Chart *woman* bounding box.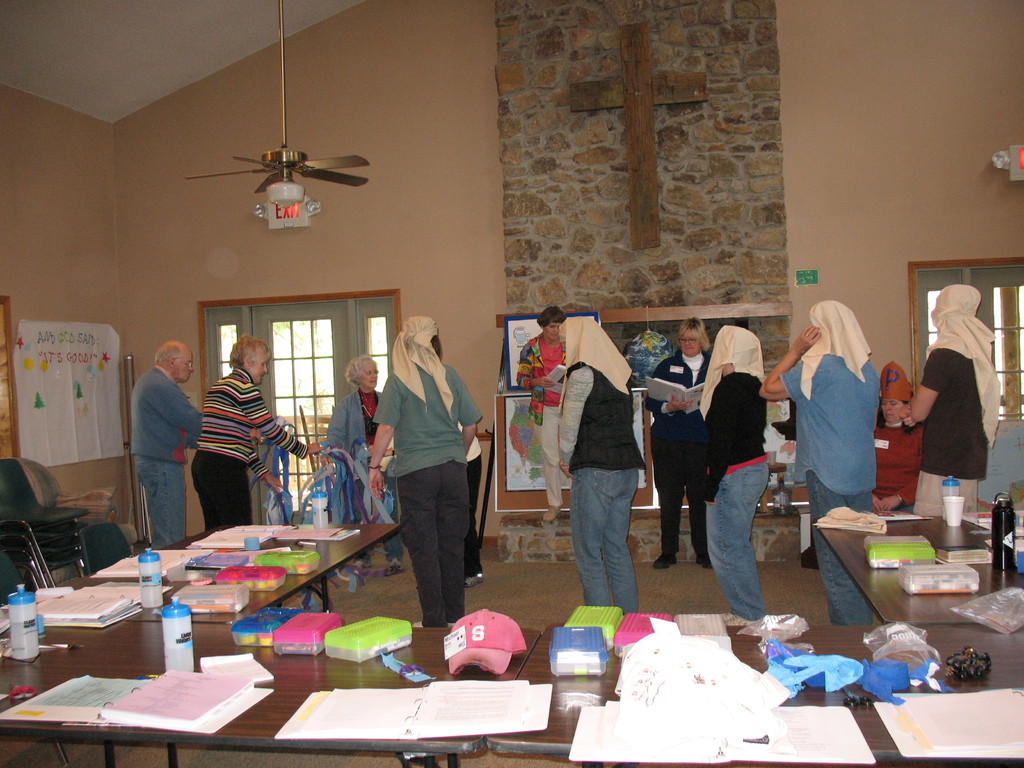
Charted: crop(191, 333, 318, 526).
